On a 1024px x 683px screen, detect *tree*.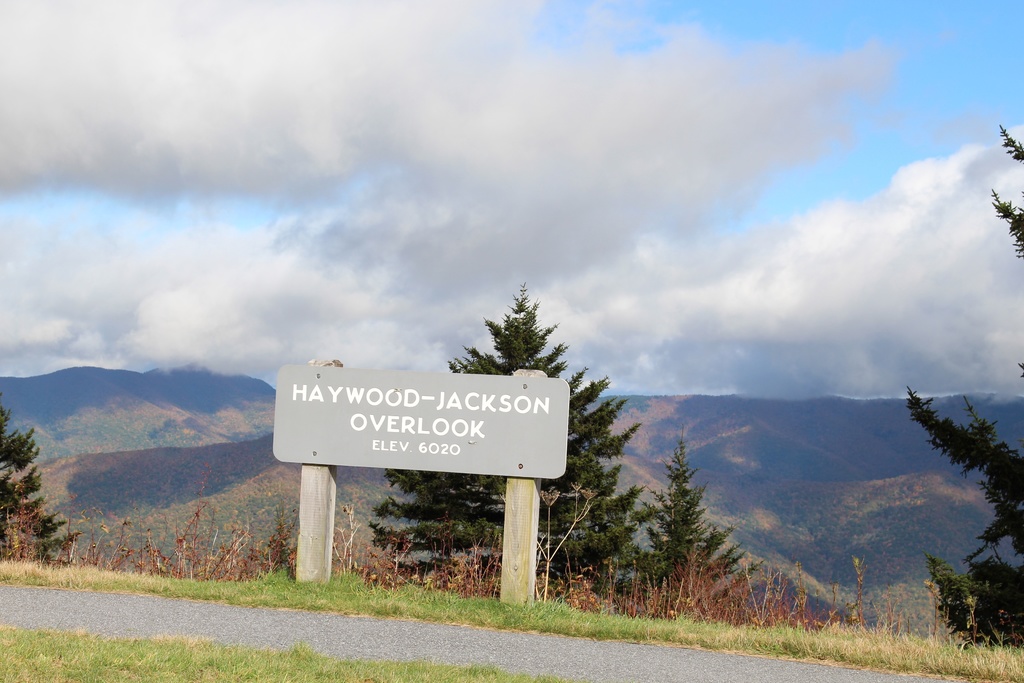
909:126:1023:649.
